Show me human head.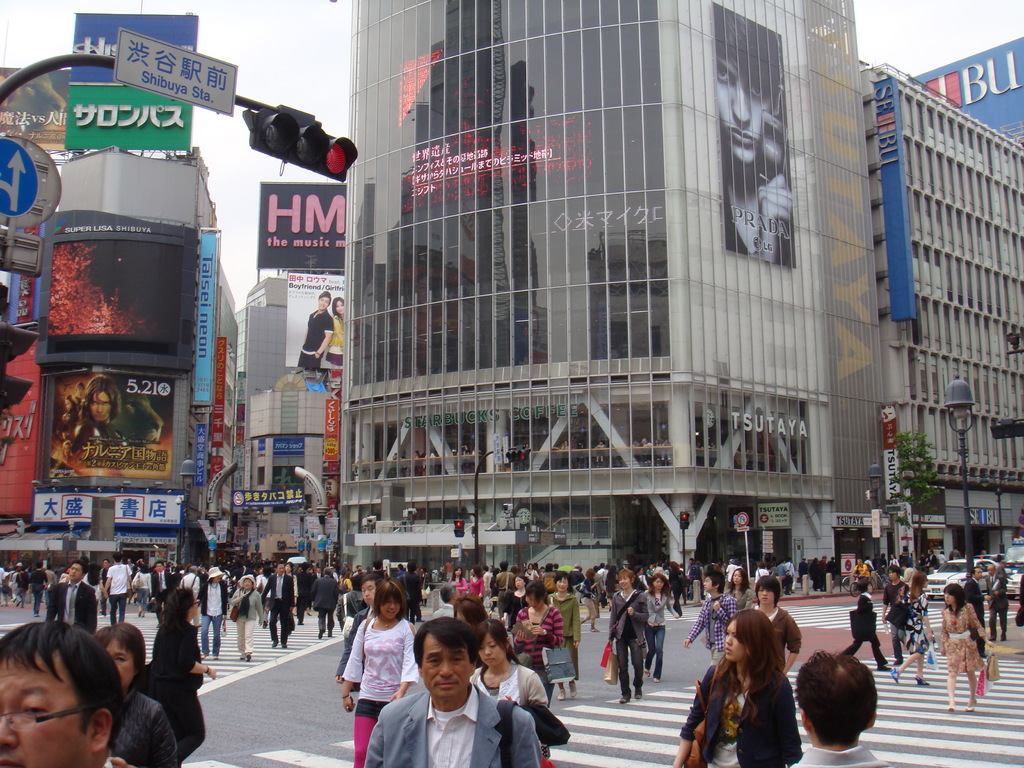
human head is here: x1=723, y1=609, x2=774, y2=661.
